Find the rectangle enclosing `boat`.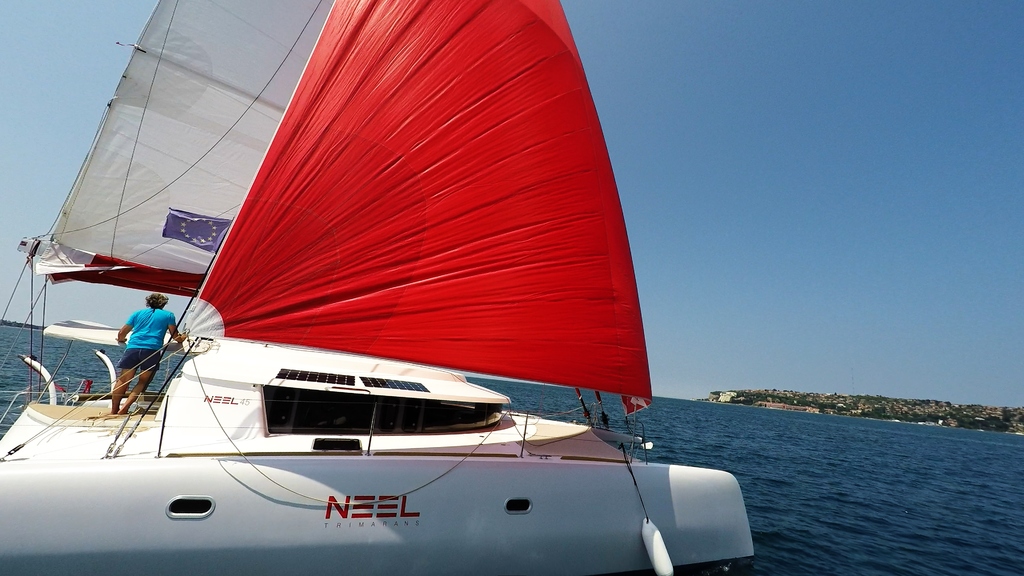
28, 10, 730, 574.
